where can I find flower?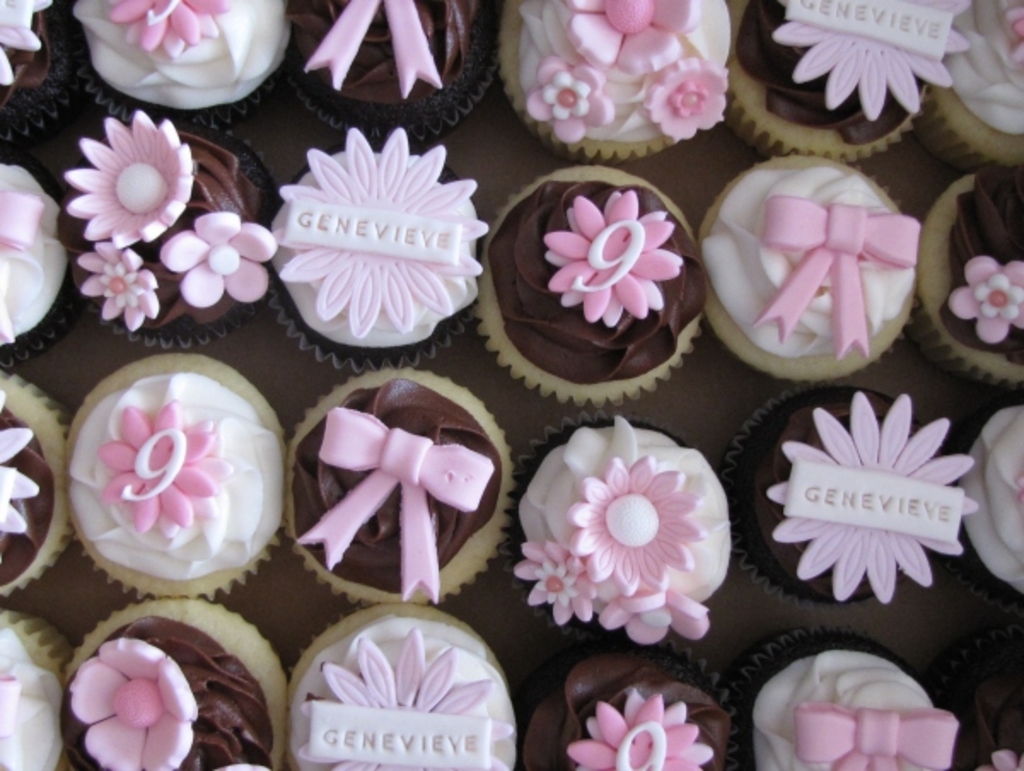
You can find it at select_region(766, 0, 971, 123).
